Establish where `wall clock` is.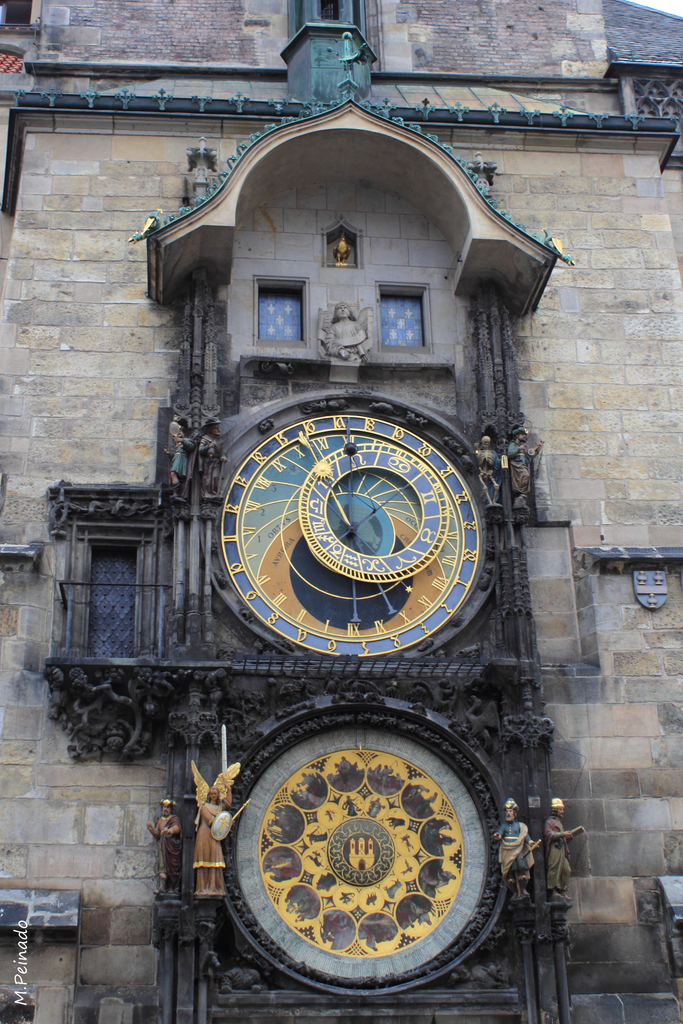
Established at pyautogui.locateOnScreen(217, 705, 491, 987).
